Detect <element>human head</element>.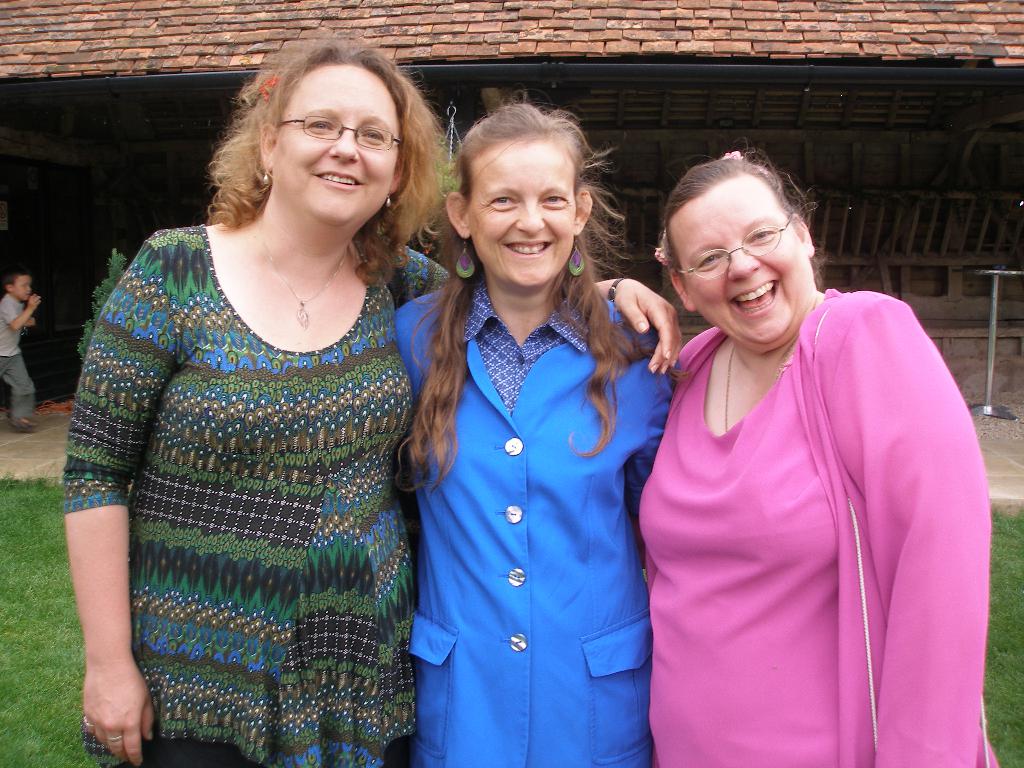
Detected at crop(668, 157, 812, 346).
